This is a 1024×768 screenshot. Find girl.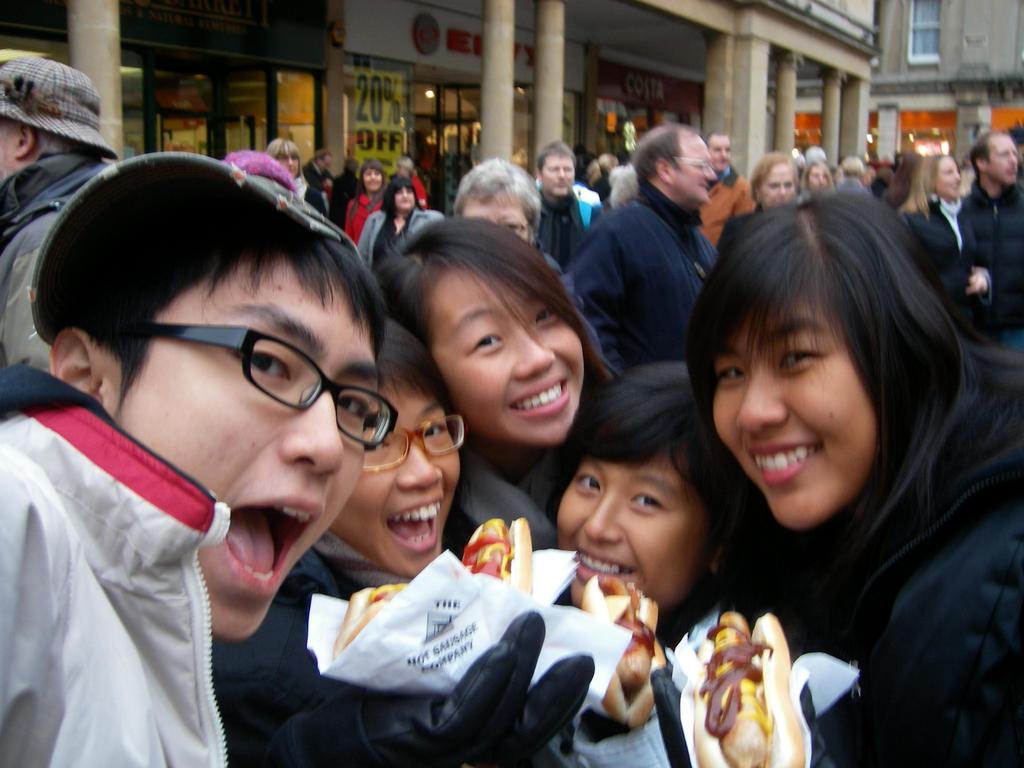
Bounding box: rect(544, 358, 750, 651).
